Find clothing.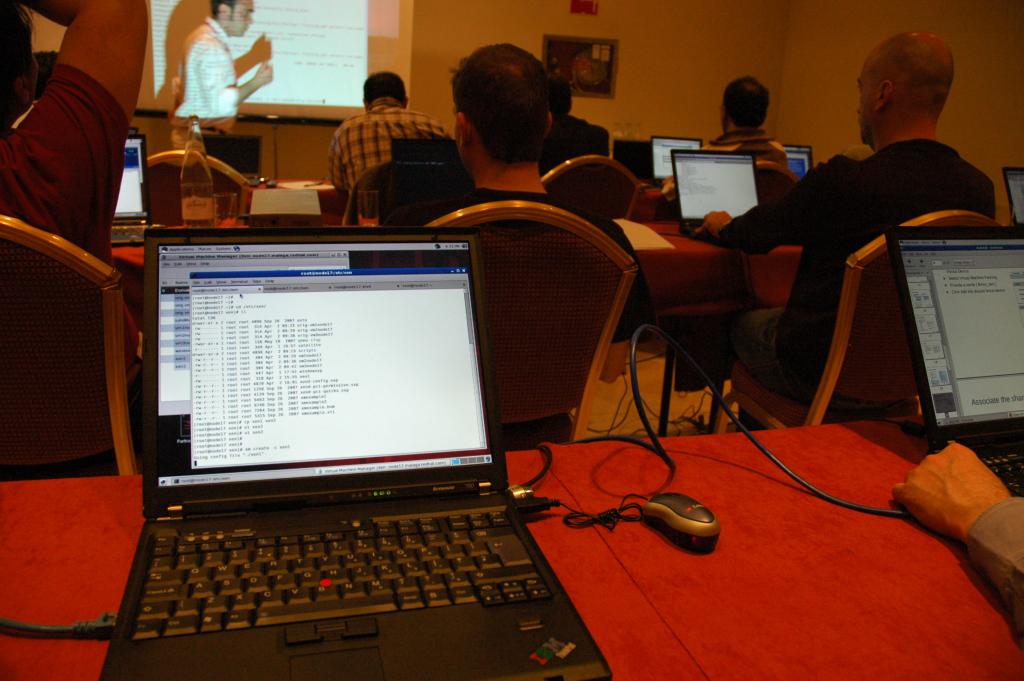
left=174, top=14, right=239, bottom=139.
